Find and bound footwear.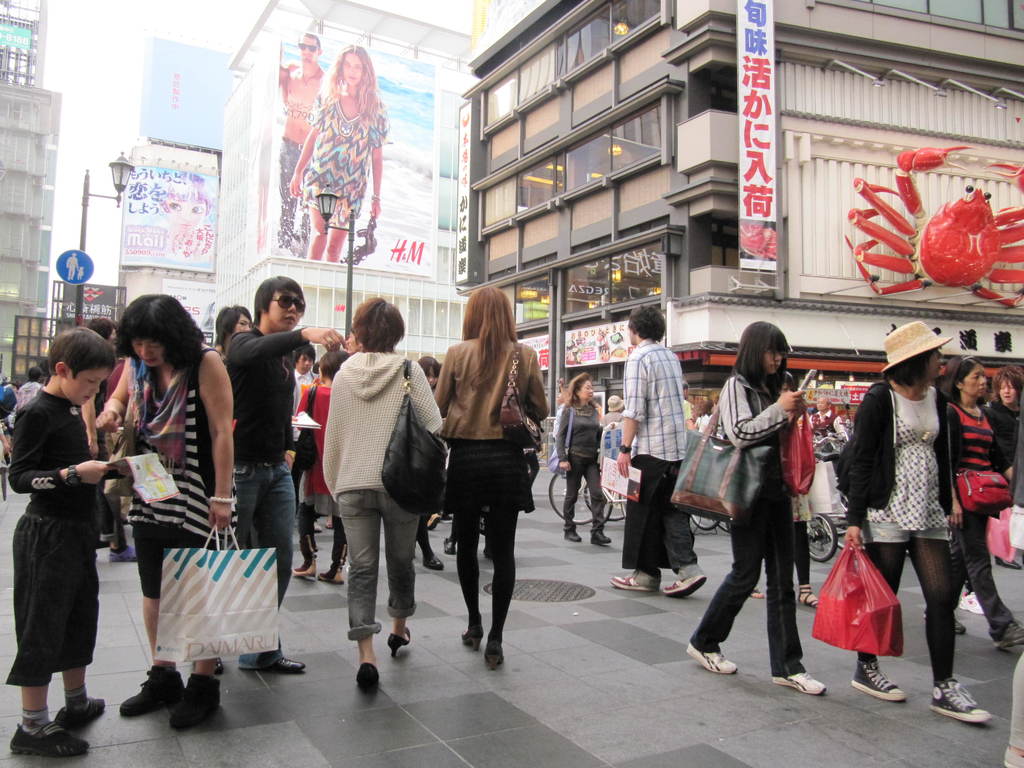
Bound: x1=995 y1=561 x2=1022 y2=567.
